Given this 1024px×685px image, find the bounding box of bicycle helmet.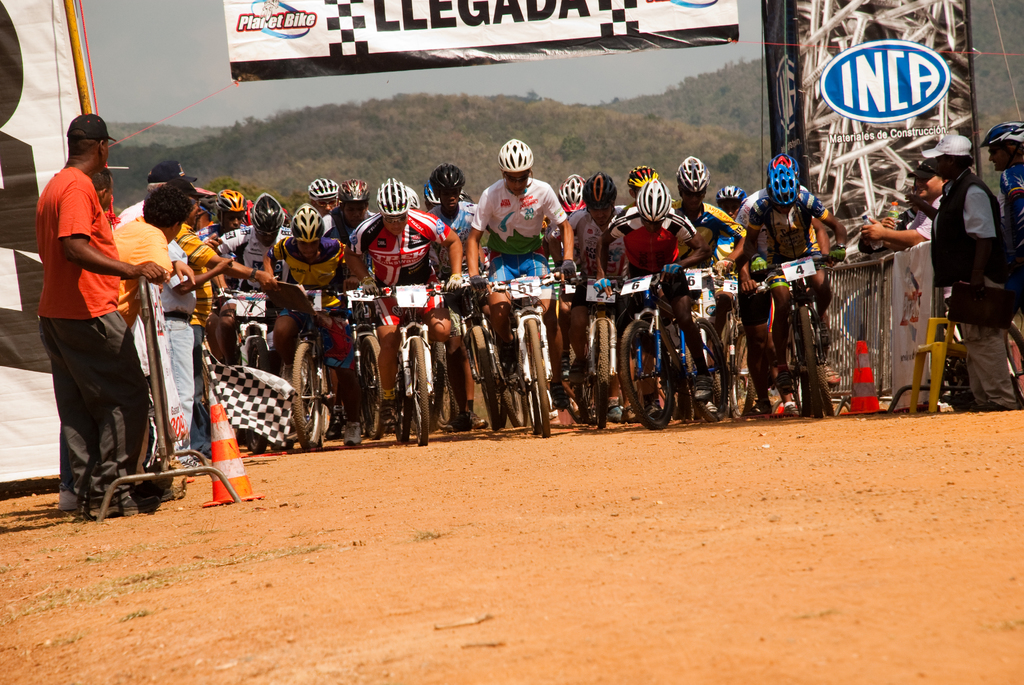
box(552, 168, 585, 212).
